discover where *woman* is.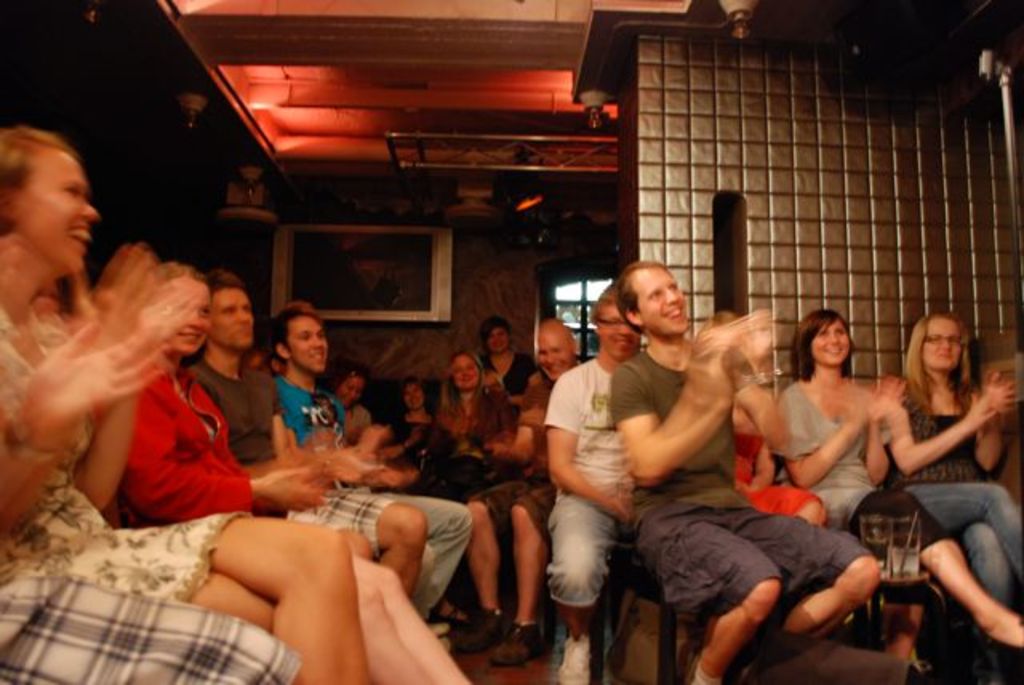
Discovered at 450 320 582 667.
